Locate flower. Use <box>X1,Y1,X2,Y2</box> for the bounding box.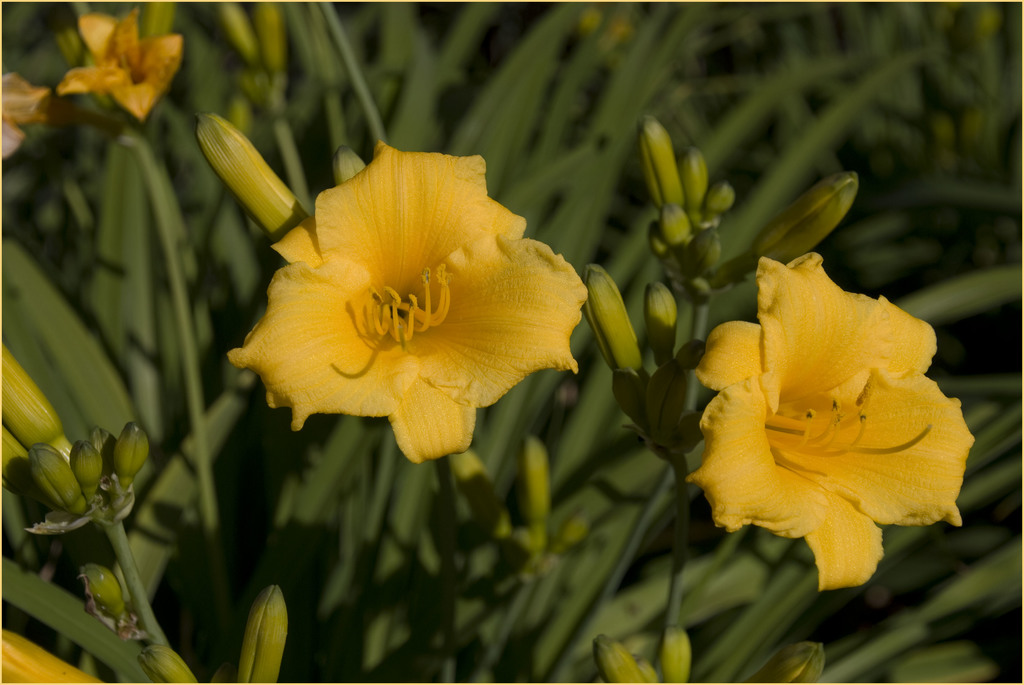
<box>54,0,193,130</box>.
